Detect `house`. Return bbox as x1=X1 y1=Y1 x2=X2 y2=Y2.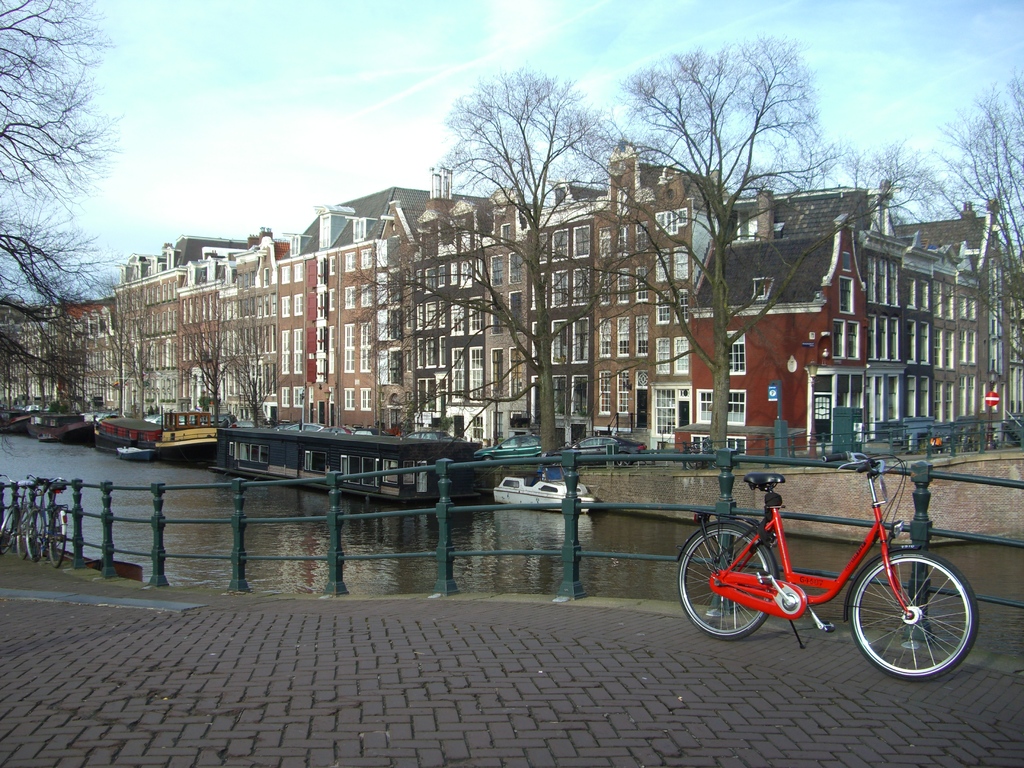
x1=52 y1=290 x2=128 y2=421.
